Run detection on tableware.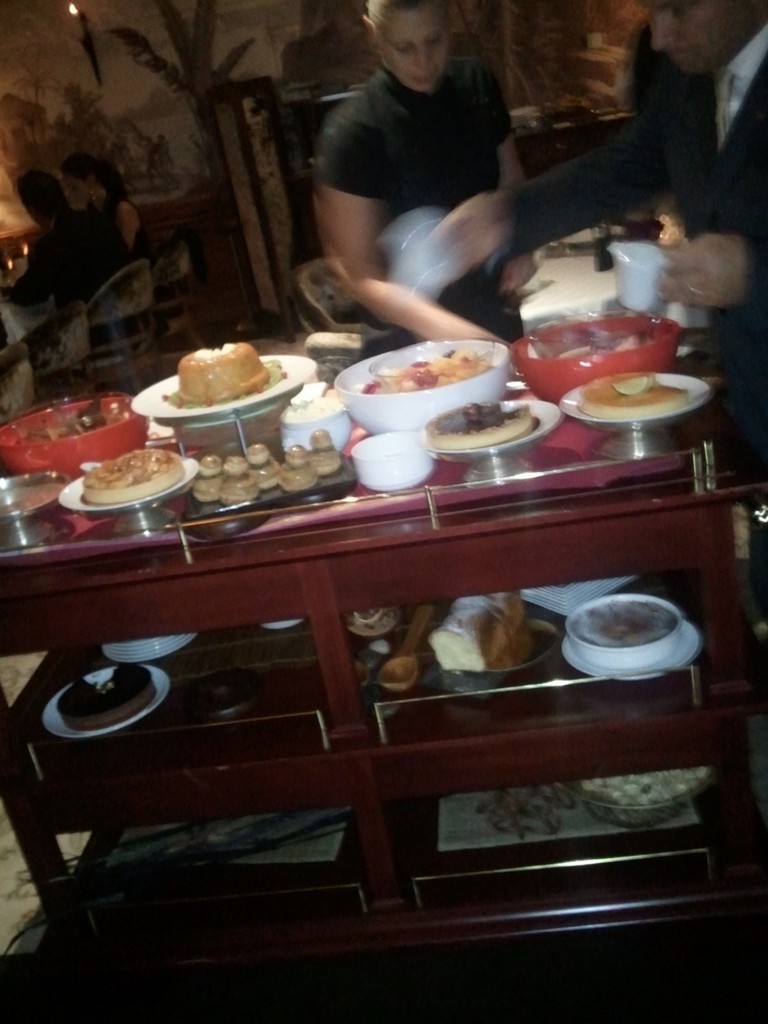
Result: rect(611, 241, 667, 316).
